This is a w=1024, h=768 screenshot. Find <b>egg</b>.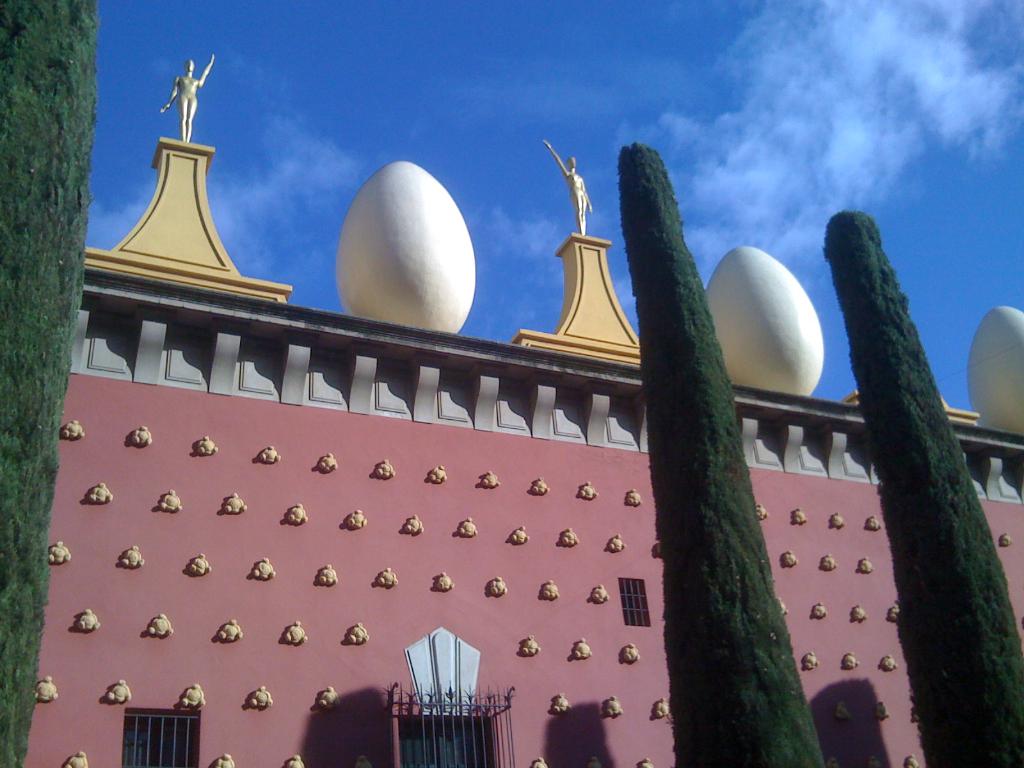
Bounding box: <bbox>963, 303, 1023, 435</bbox>.
